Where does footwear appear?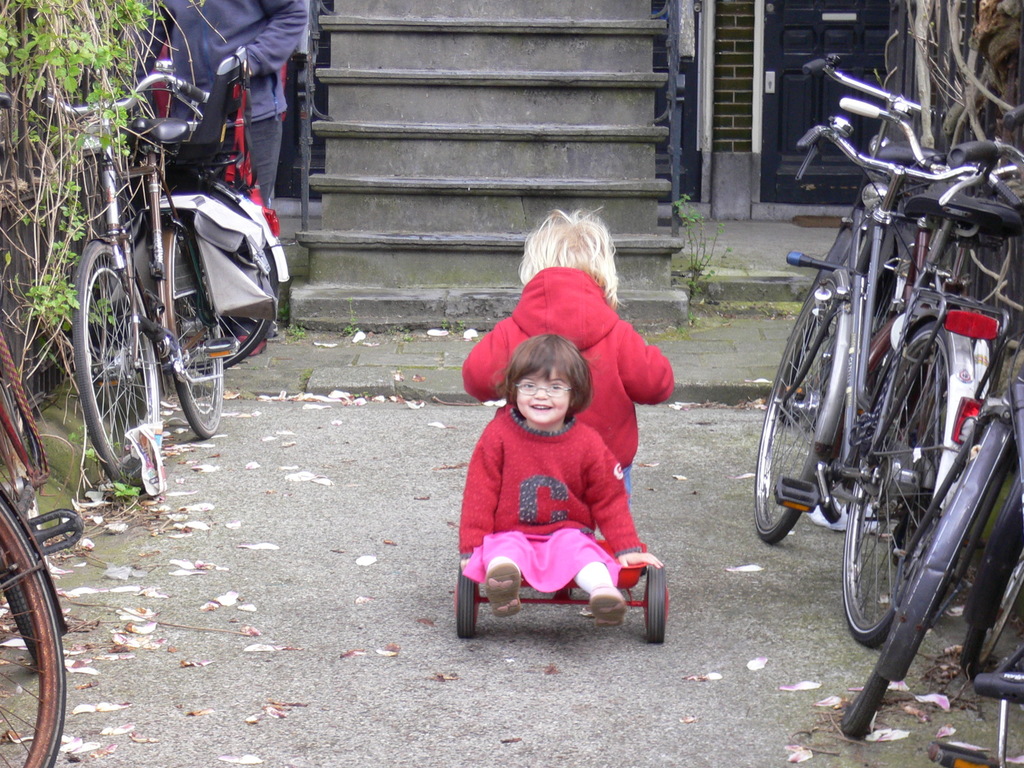
Appears at region(483, 556, 524, 619).
